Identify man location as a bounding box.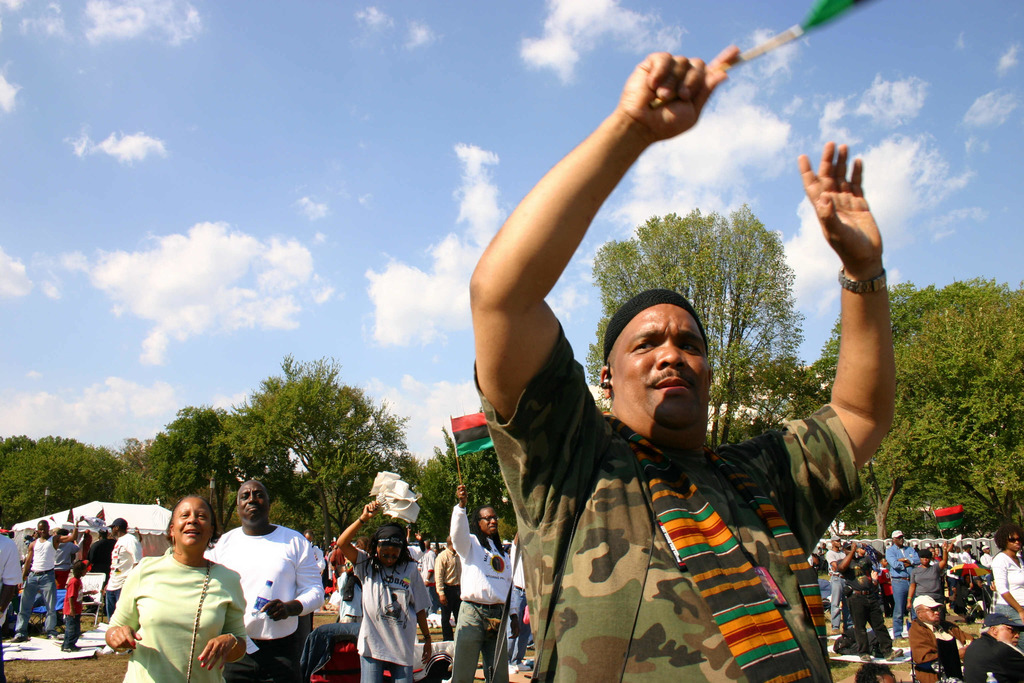
locate(299, 529, 324, 630).
